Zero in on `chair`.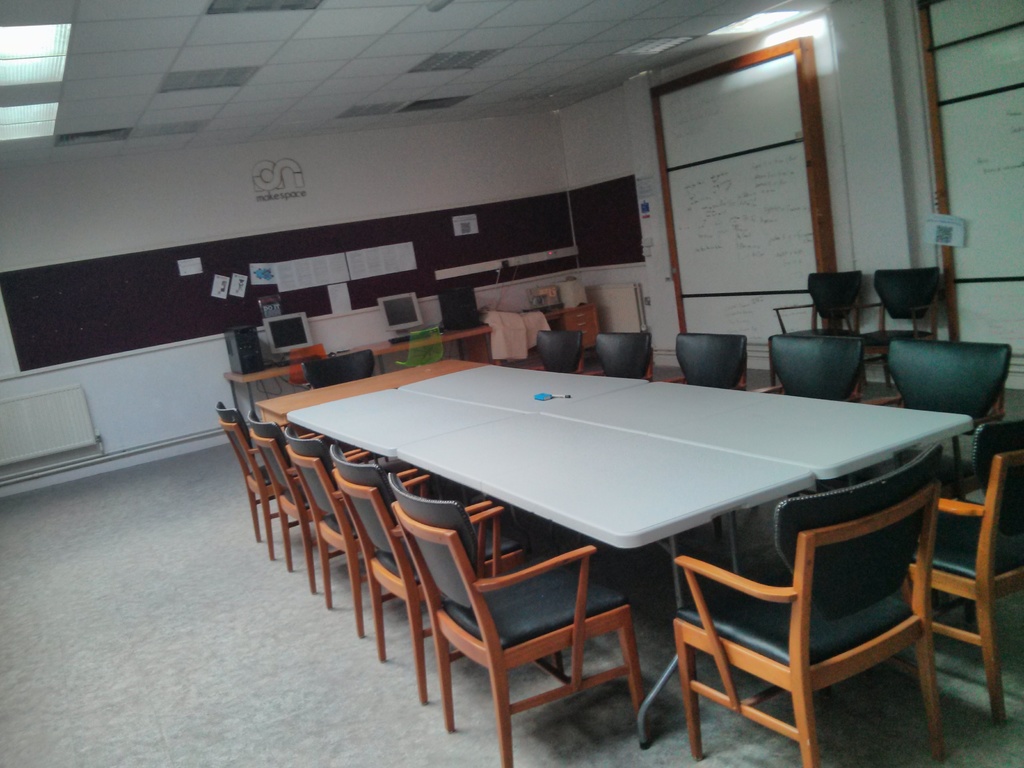
Zeroed in: (387,471,652,767).
